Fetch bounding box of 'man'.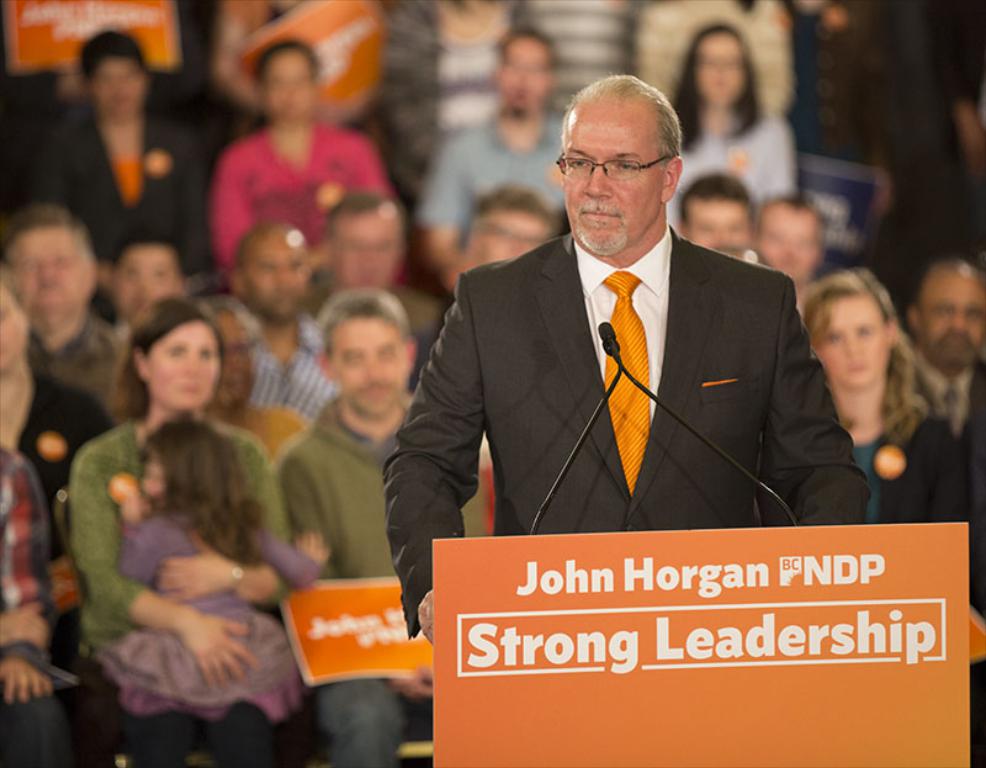
Bbox: 0 205 131 399.
